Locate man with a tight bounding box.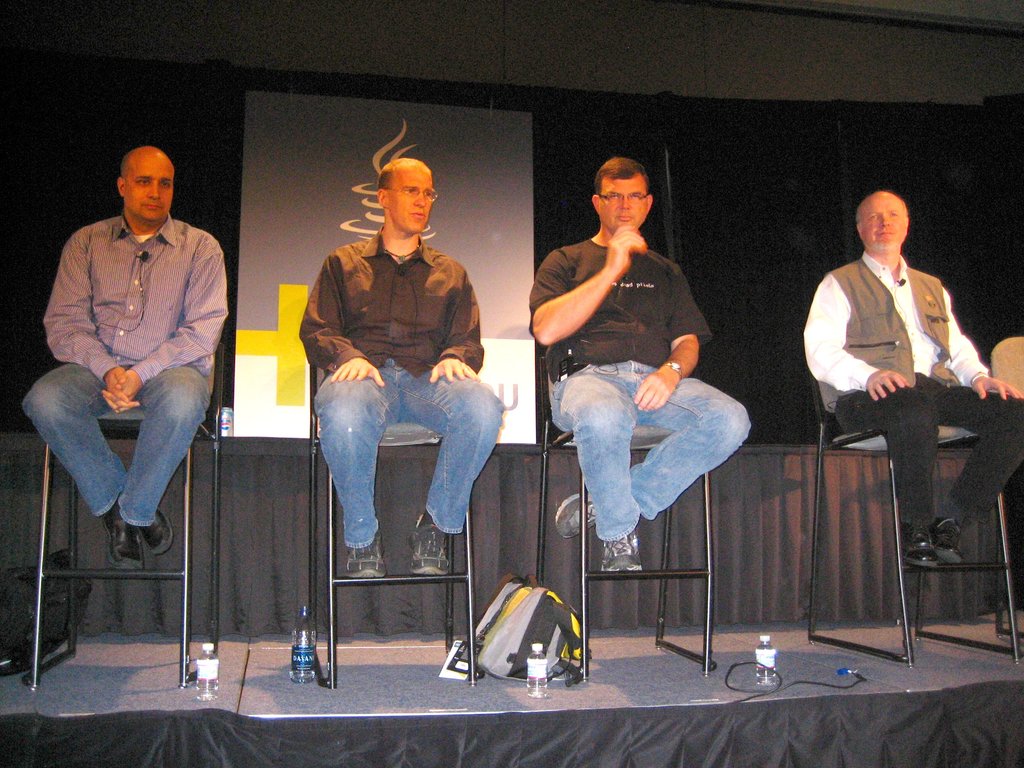
locate(301, 159, 509, 580).
